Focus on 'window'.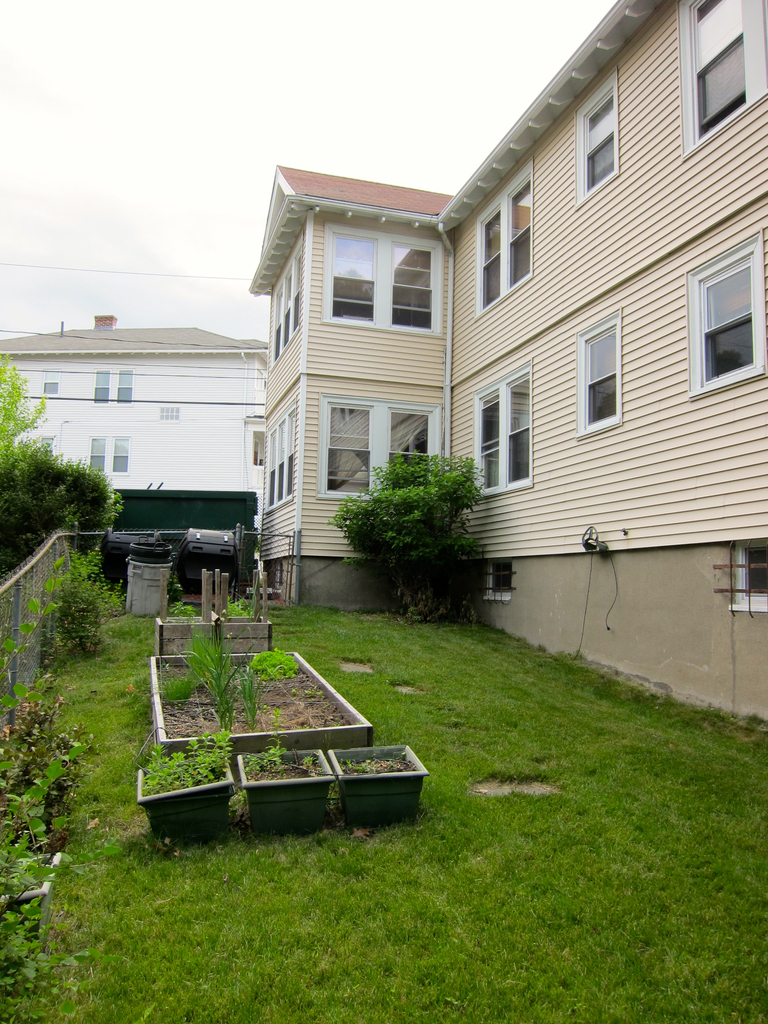
Focused at left=95, top=367, right=133, bottom=405.
